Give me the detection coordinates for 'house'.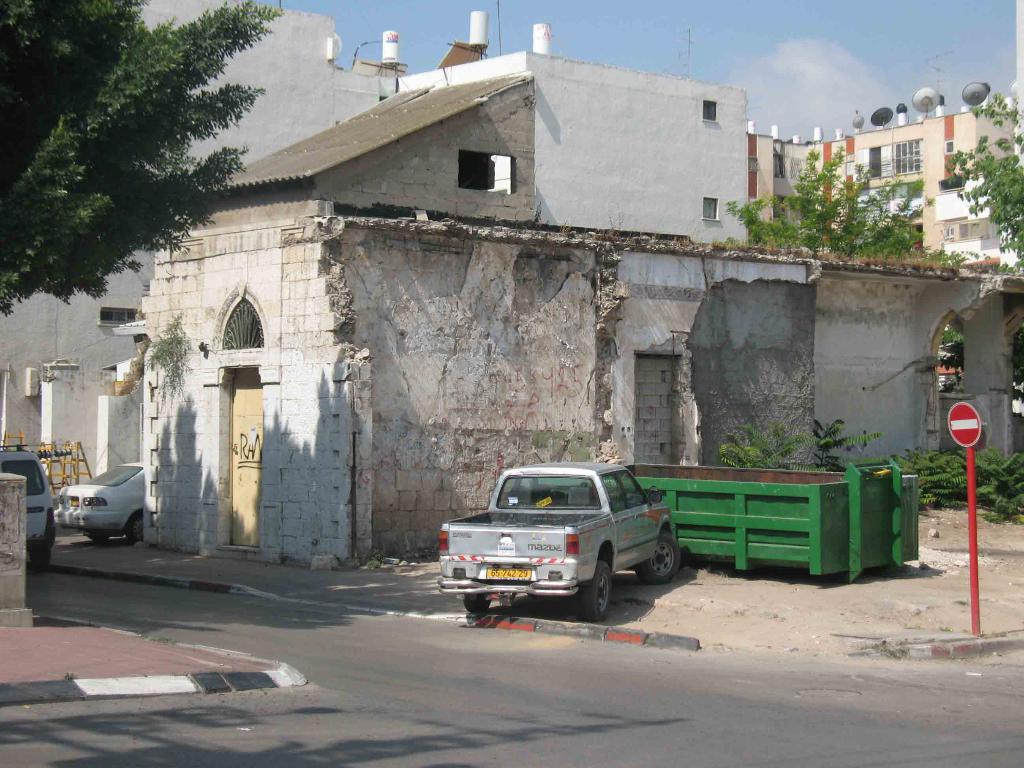
(left=71, top=13, right=972, bottom=572).
